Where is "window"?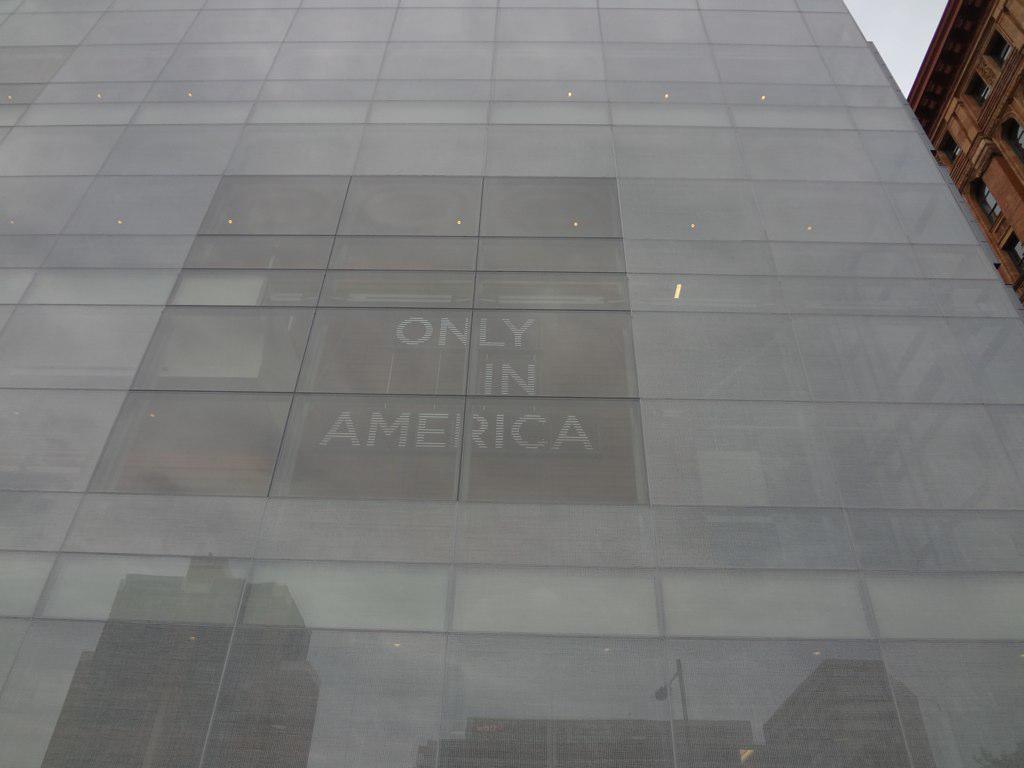
x1=965 y1=71 x2=987 y2=104.
